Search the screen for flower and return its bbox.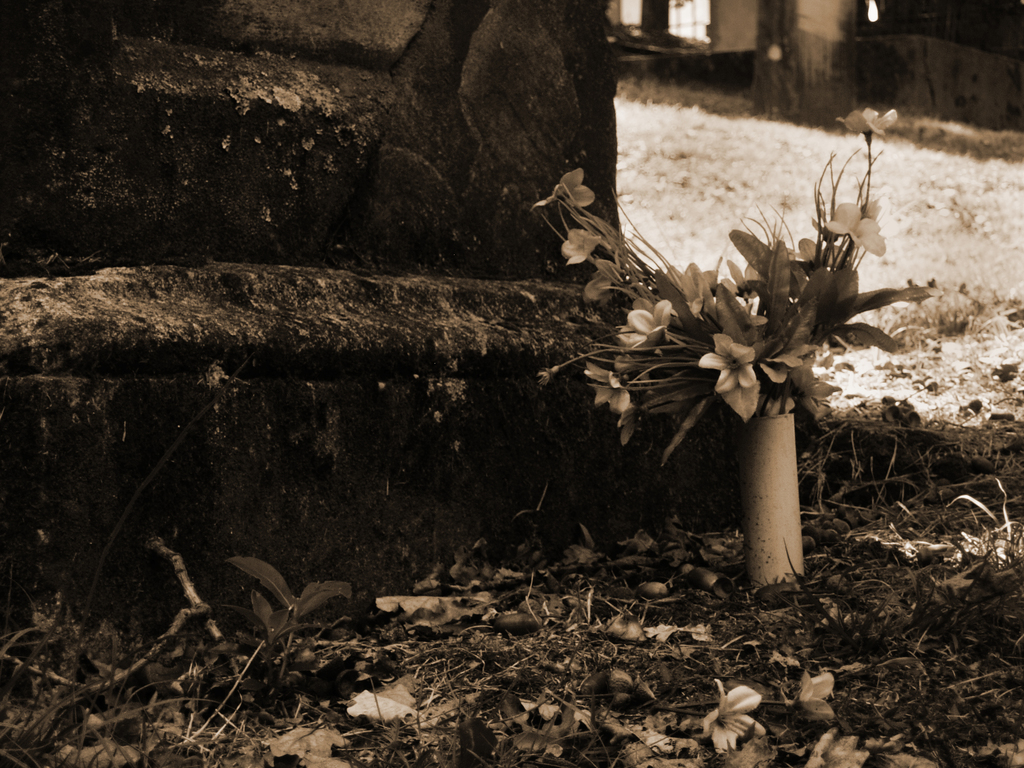
Found: <box>652,261,779,319</box>.
